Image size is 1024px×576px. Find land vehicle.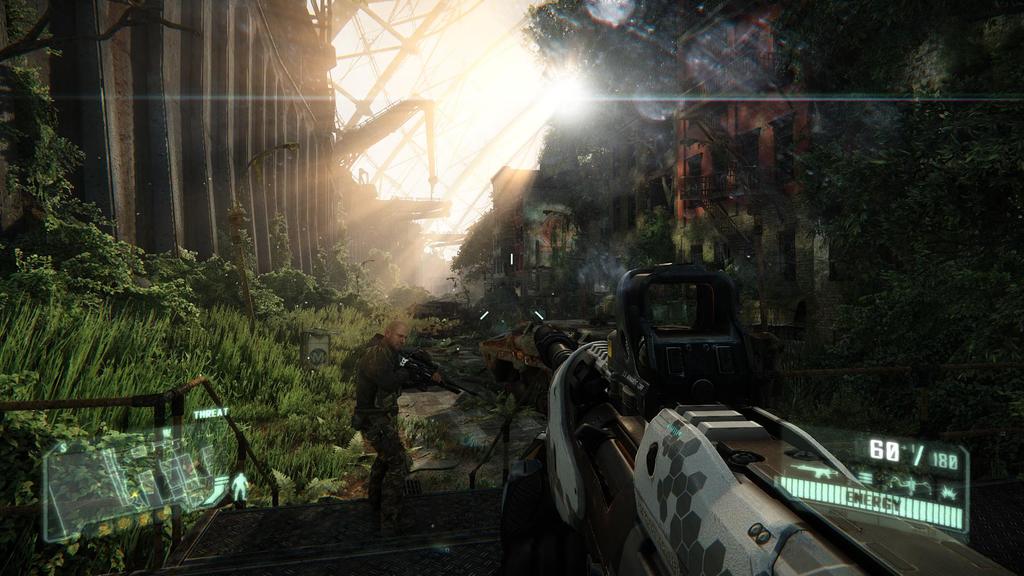
(612,256,790,423).
